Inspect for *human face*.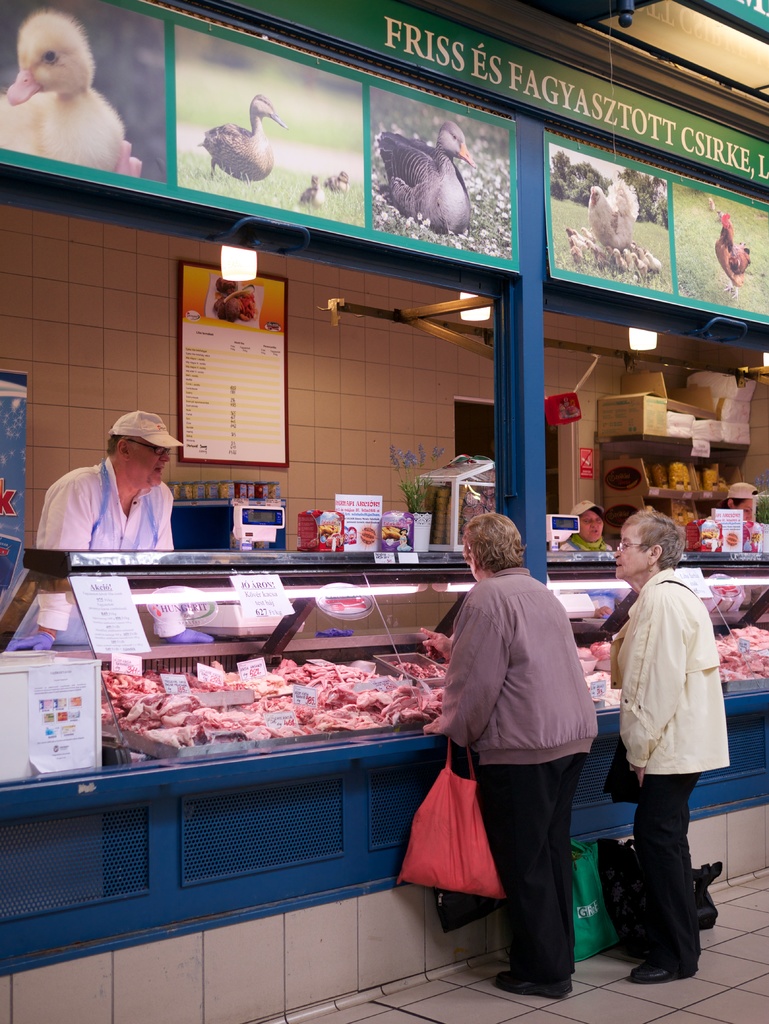
Inspection: x1=125 y1=444 x2=166 y2=485.
